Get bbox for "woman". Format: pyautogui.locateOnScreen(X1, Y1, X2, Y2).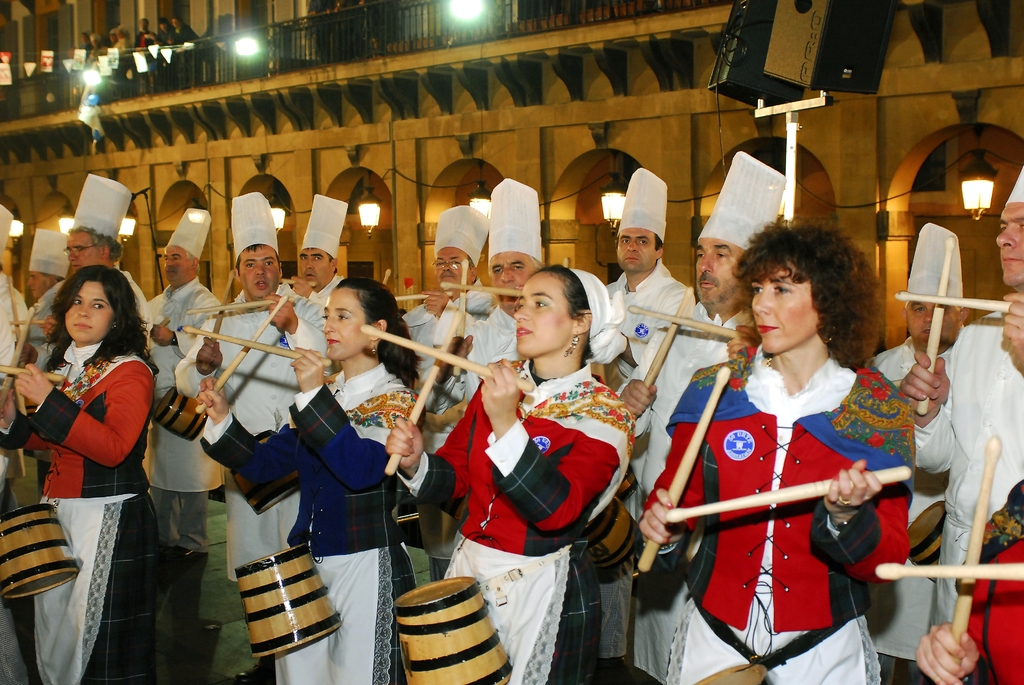
pyautogui.locateOnScreen(196, 273, 426, 684).
